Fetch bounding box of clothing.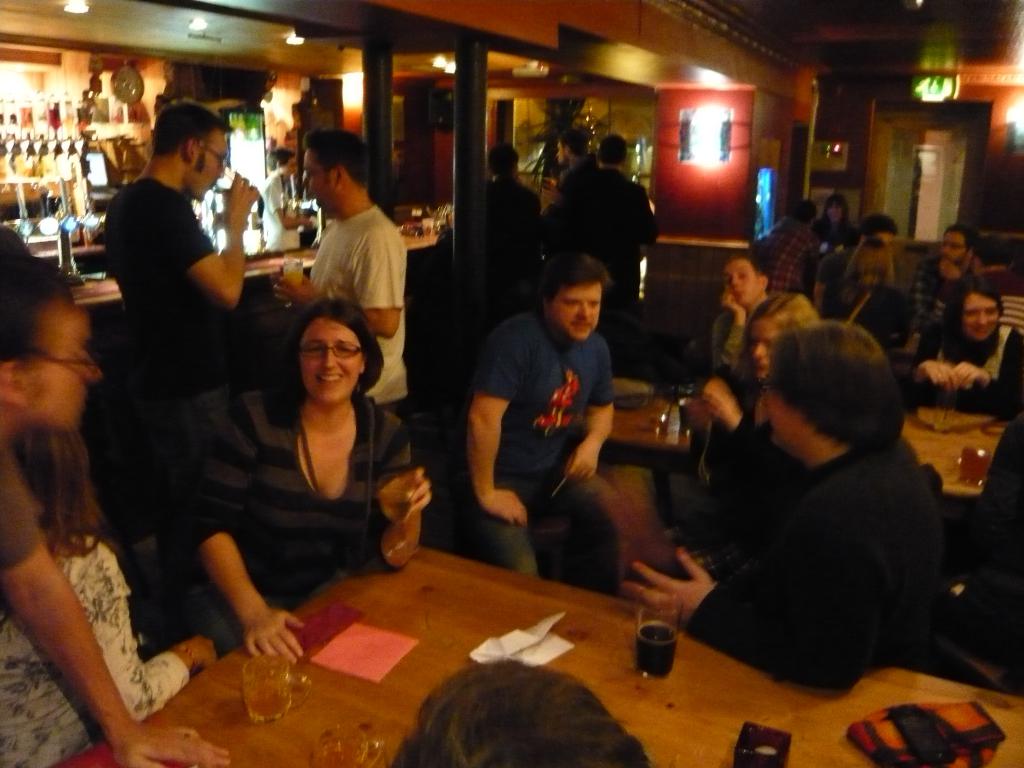
Bbox: locate(914, 317, 1023, 421).
